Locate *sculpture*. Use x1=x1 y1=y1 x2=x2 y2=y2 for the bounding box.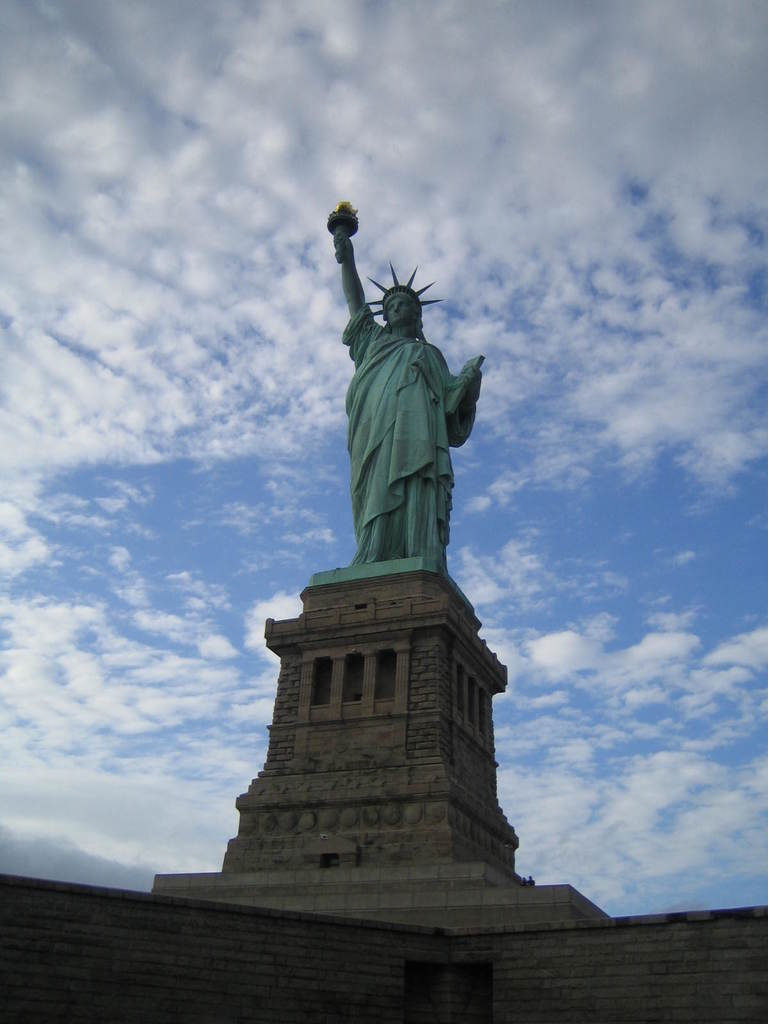
x1=319 y1=230 x2=488 y2=609.
